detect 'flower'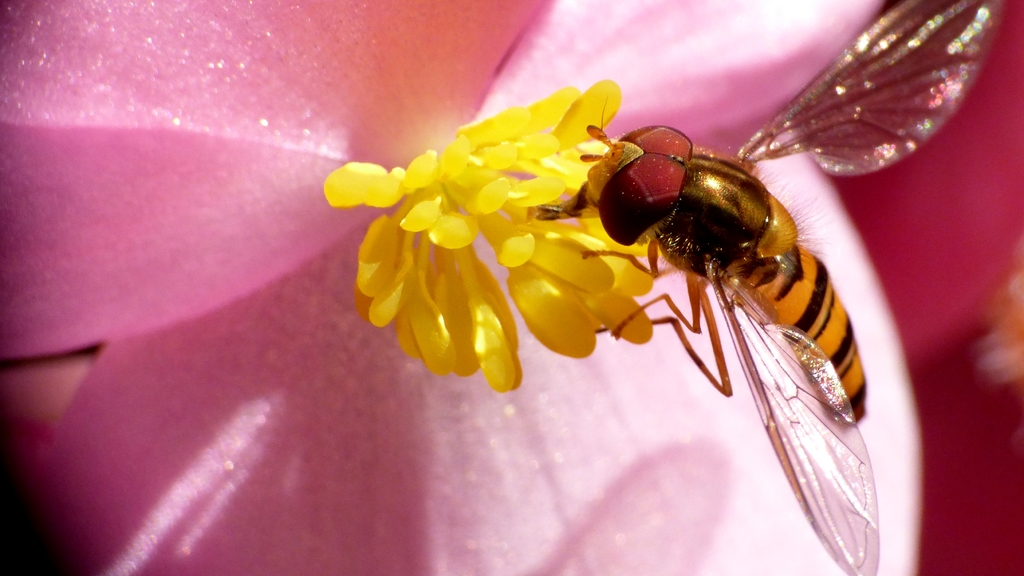
14:0:1023:575
